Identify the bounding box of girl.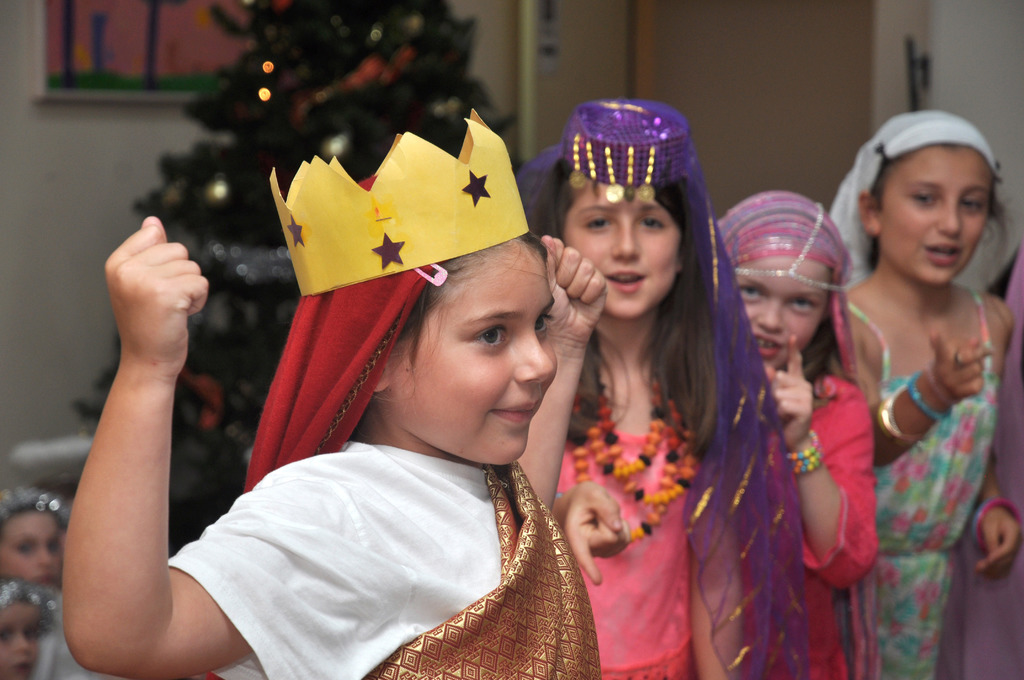
box=[0, 486, 72, 591].
